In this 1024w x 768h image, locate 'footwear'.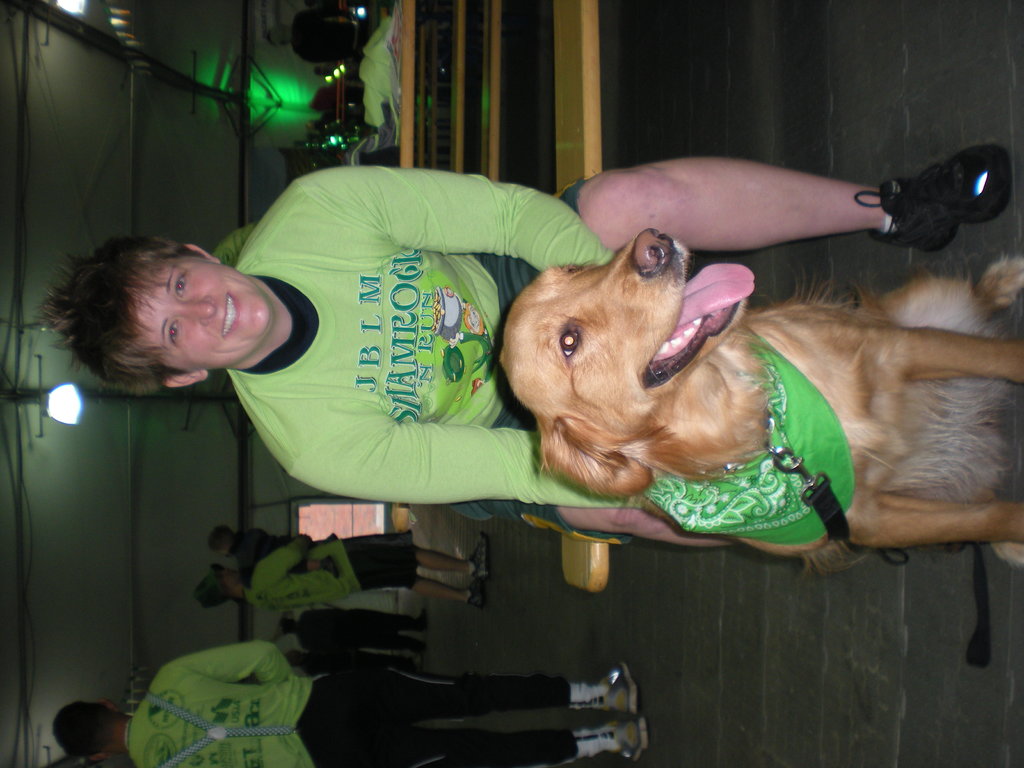
Bounding box: 886 142 997 260.
